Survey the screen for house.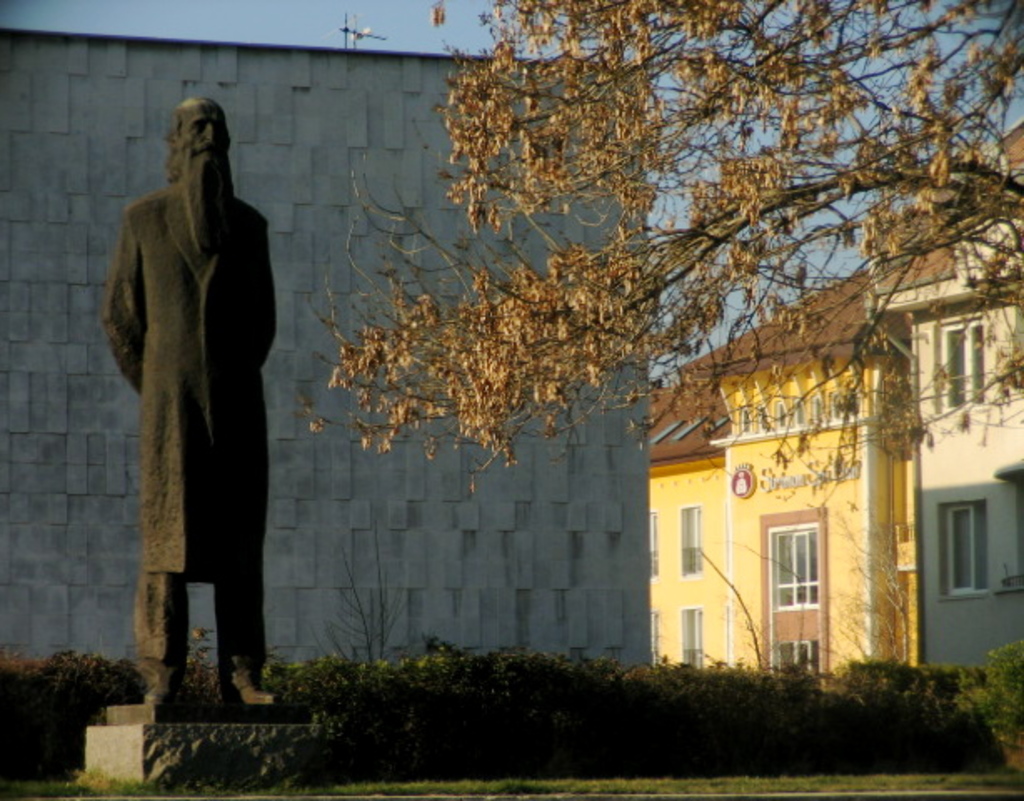
Survey found: box=[10, 40, 642, 796].
